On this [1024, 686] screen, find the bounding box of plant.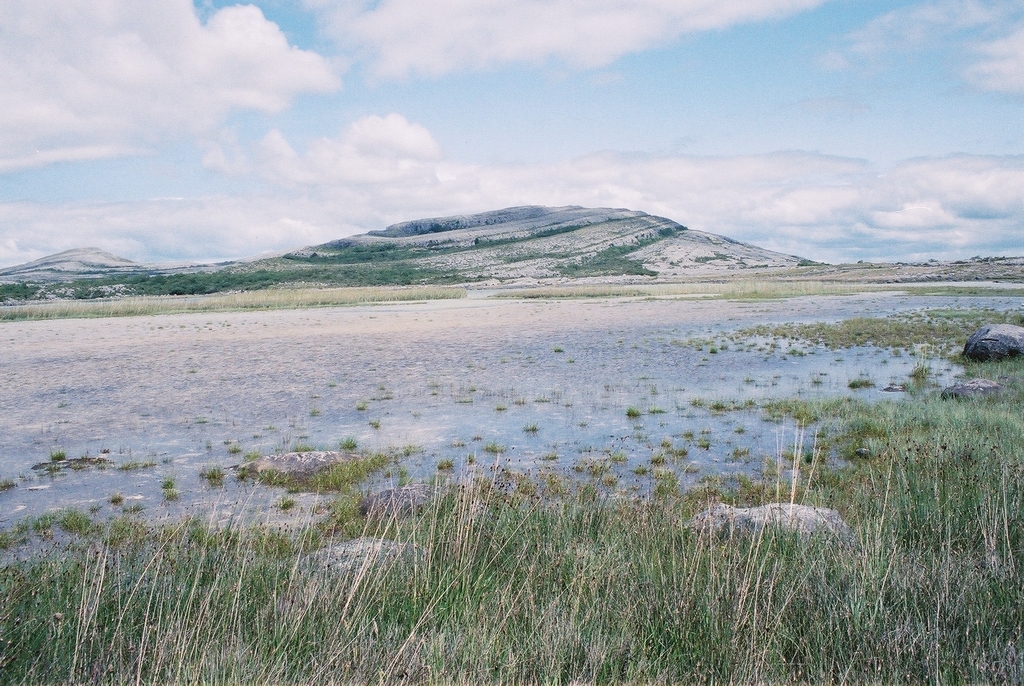
Bounding box: select_region(166, 486, 178, 503).
